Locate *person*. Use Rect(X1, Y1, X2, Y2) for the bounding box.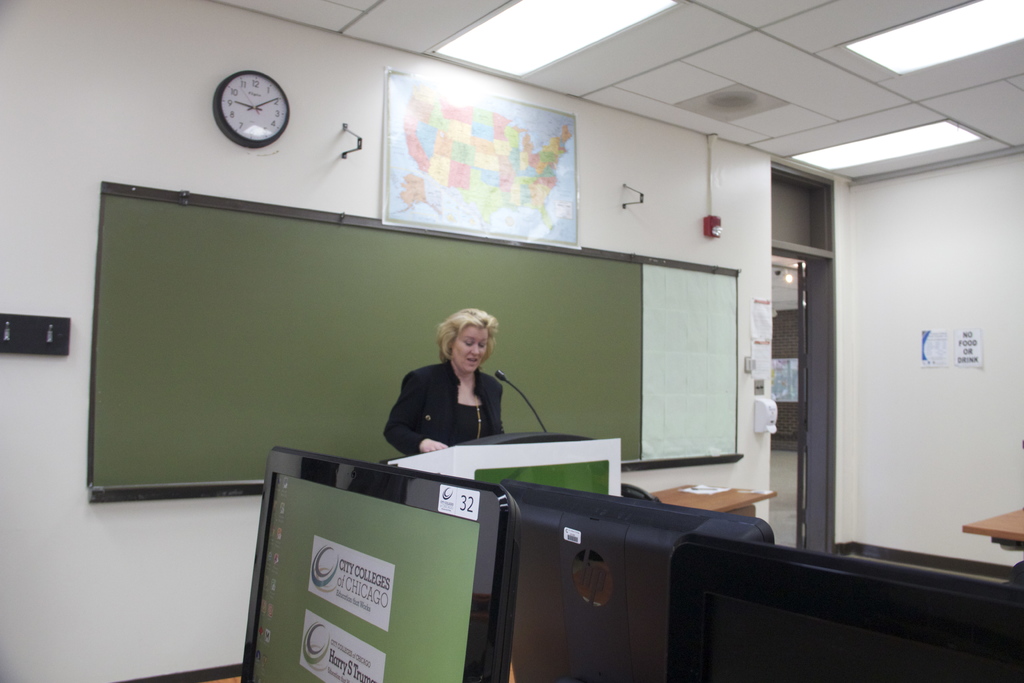
Rect(371, 297, 508, 475).
